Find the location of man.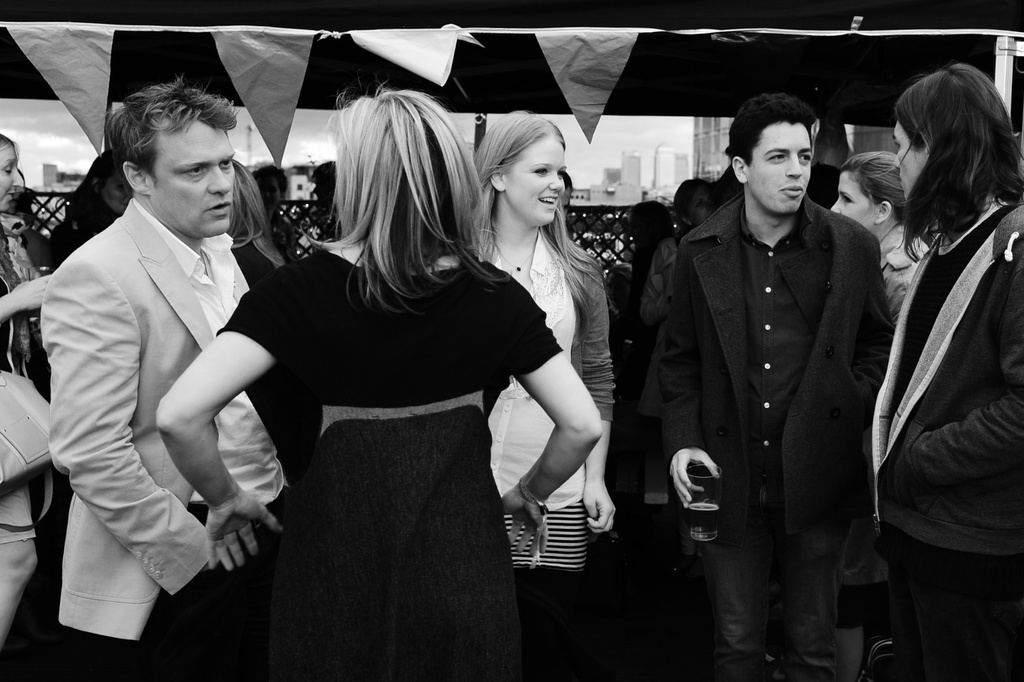
Location: 40/73/282/681.
